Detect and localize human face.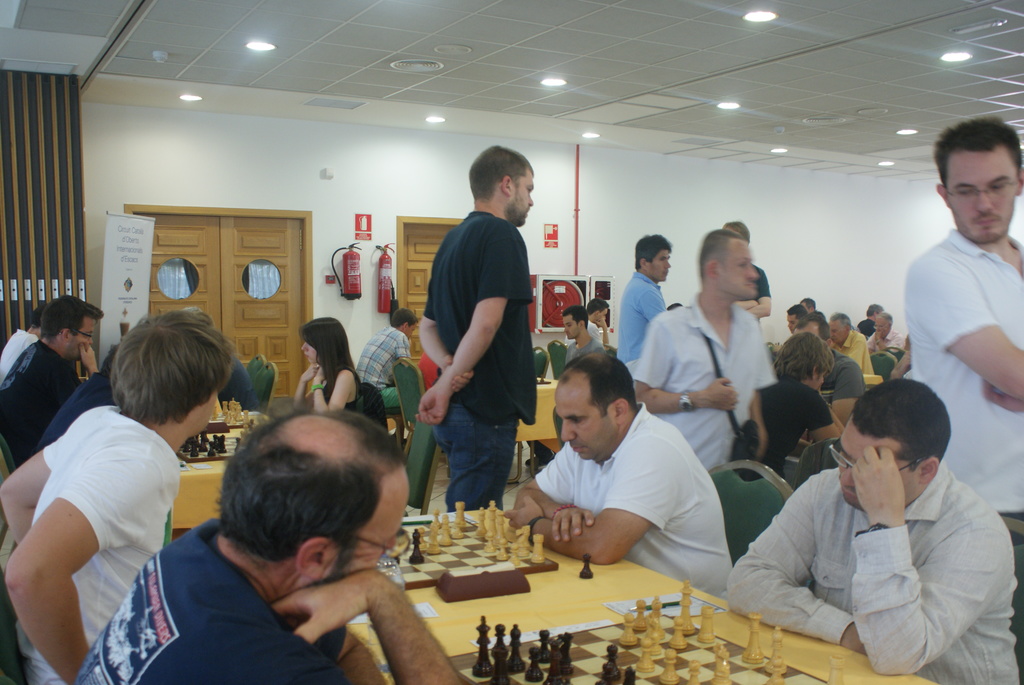
Localized at region(302, 340, 317, 365).
